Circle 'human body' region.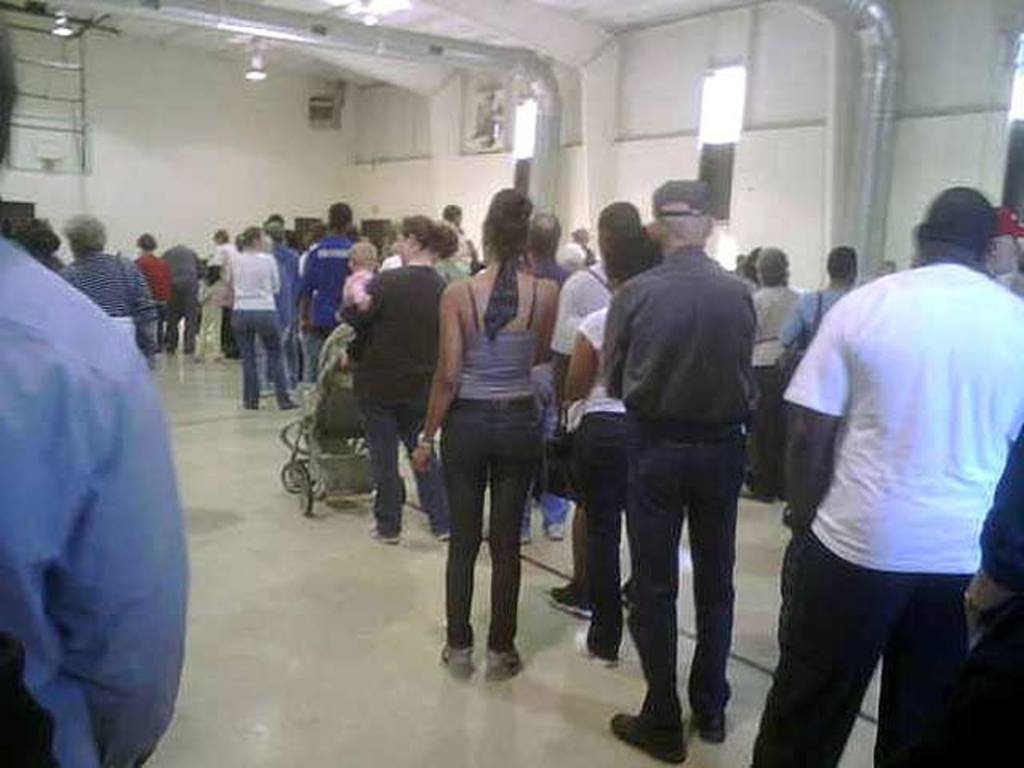
Region: rect(547, 258, 634, 613).
